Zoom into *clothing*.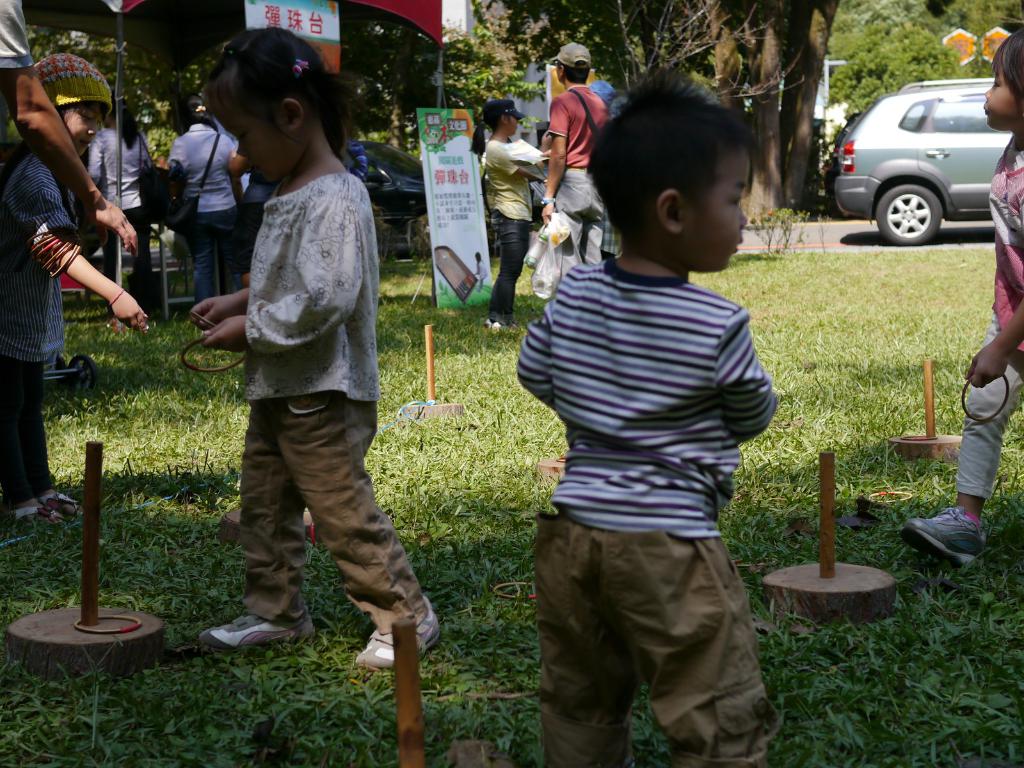
Zoom target: bbox=[513, 255, 779, 767].
